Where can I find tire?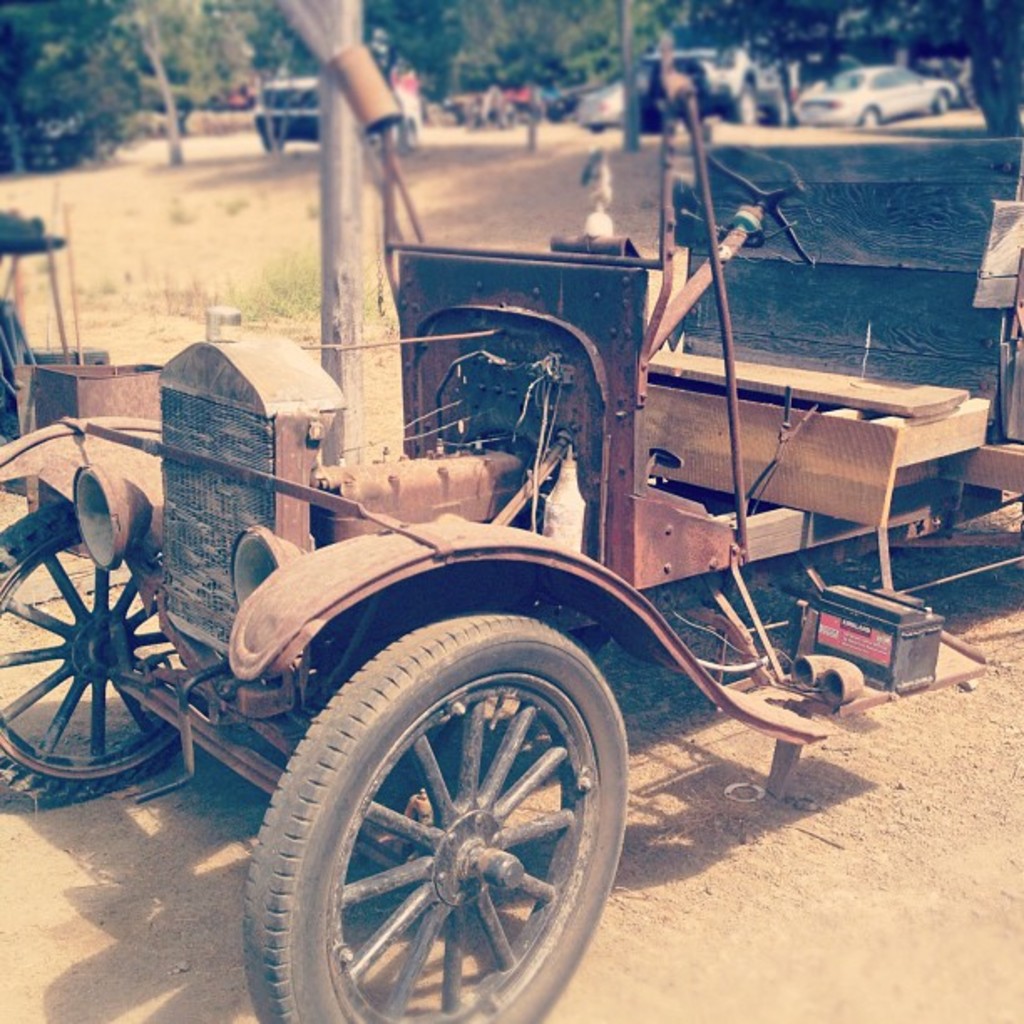
You can find it at x1=932 y1=90 x2=949 y2=120.
